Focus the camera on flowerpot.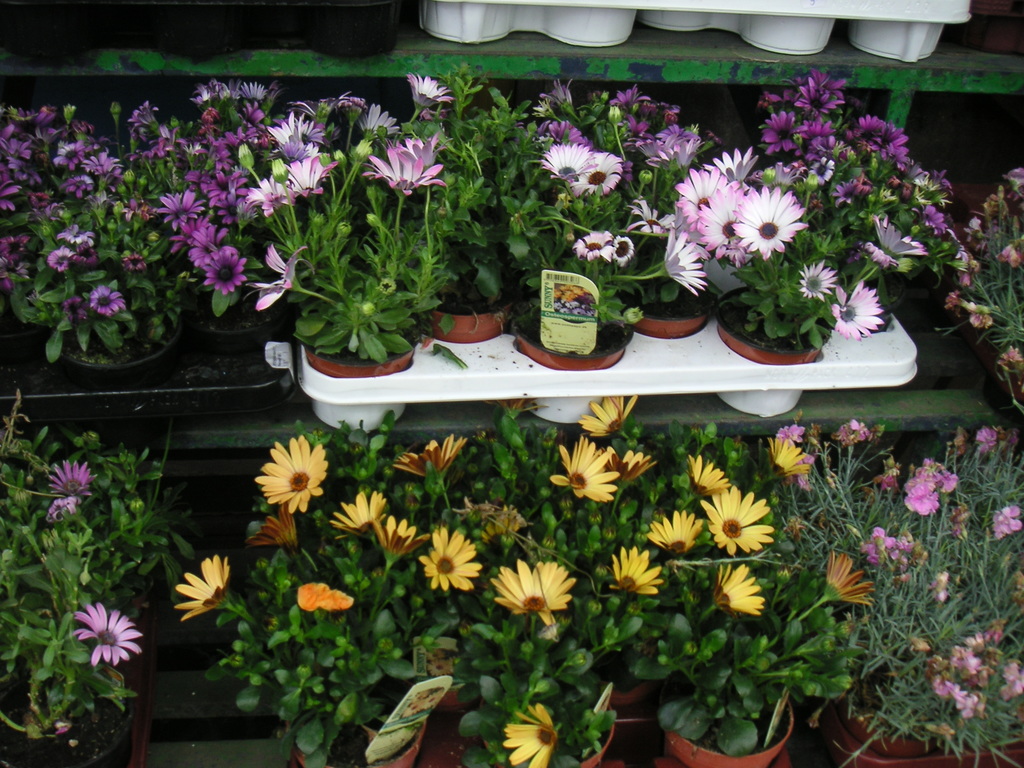
Focus region: 283/701/420/767.
